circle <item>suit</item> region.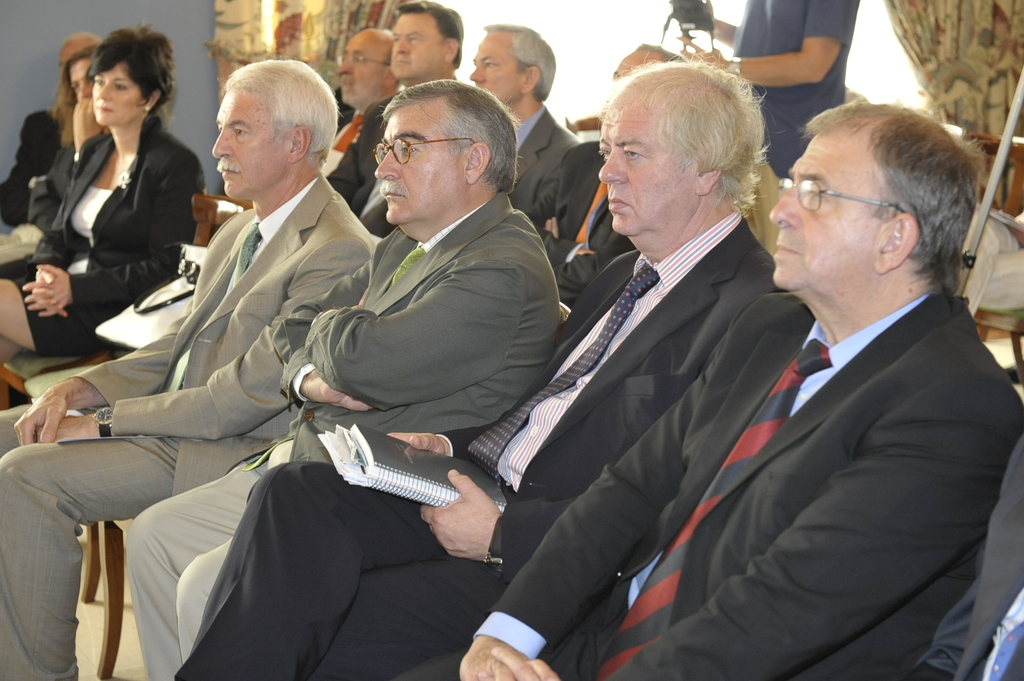
Region: pyautogui.locateOnScreen(177, 218, 781, 680).
